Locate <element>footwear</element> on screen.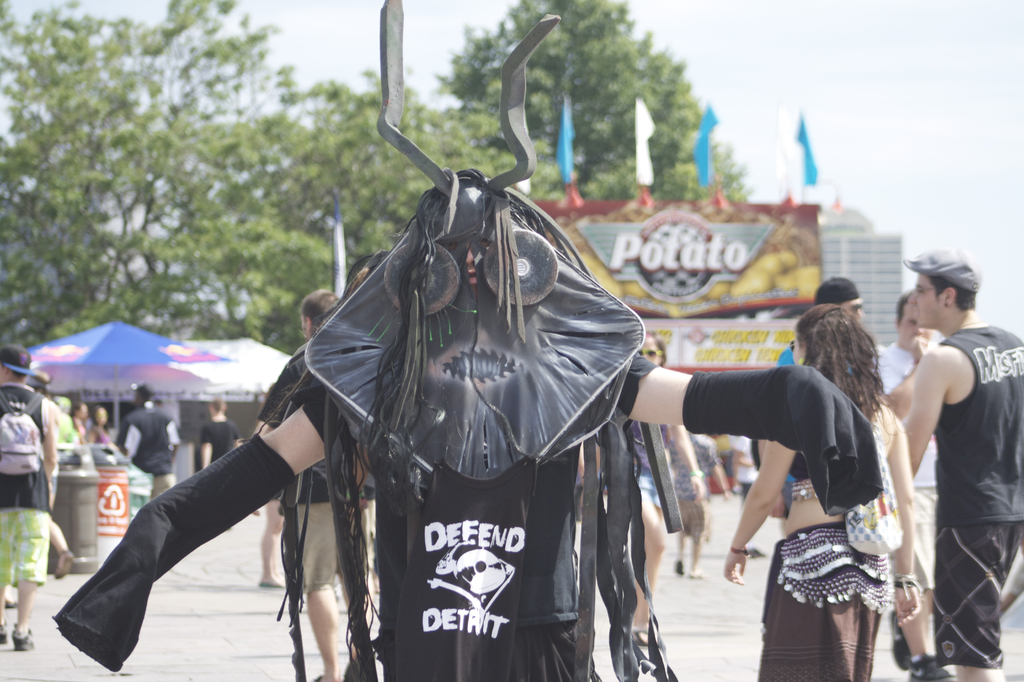
On screen at 10 624 35 650.
